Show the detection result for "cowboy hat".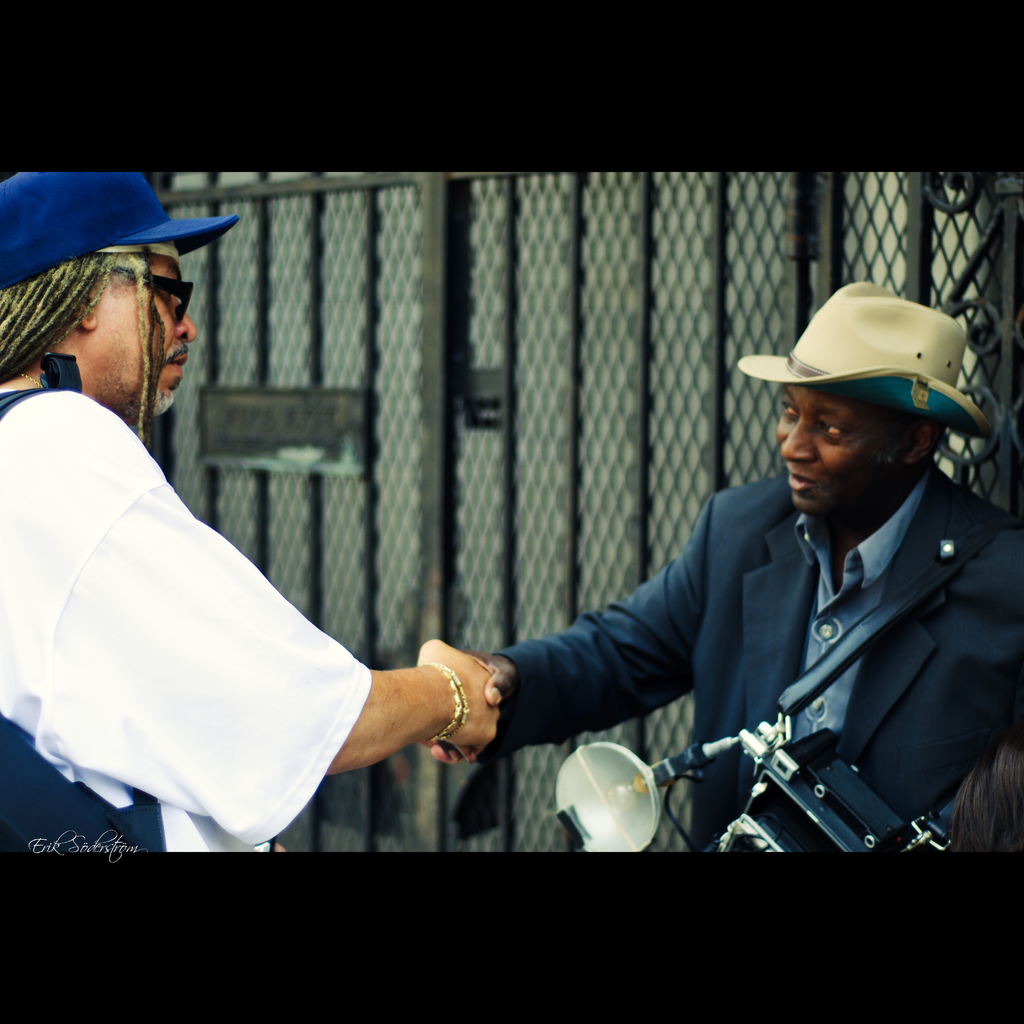
x1=753 y1=270 x2=986 y2=494.
